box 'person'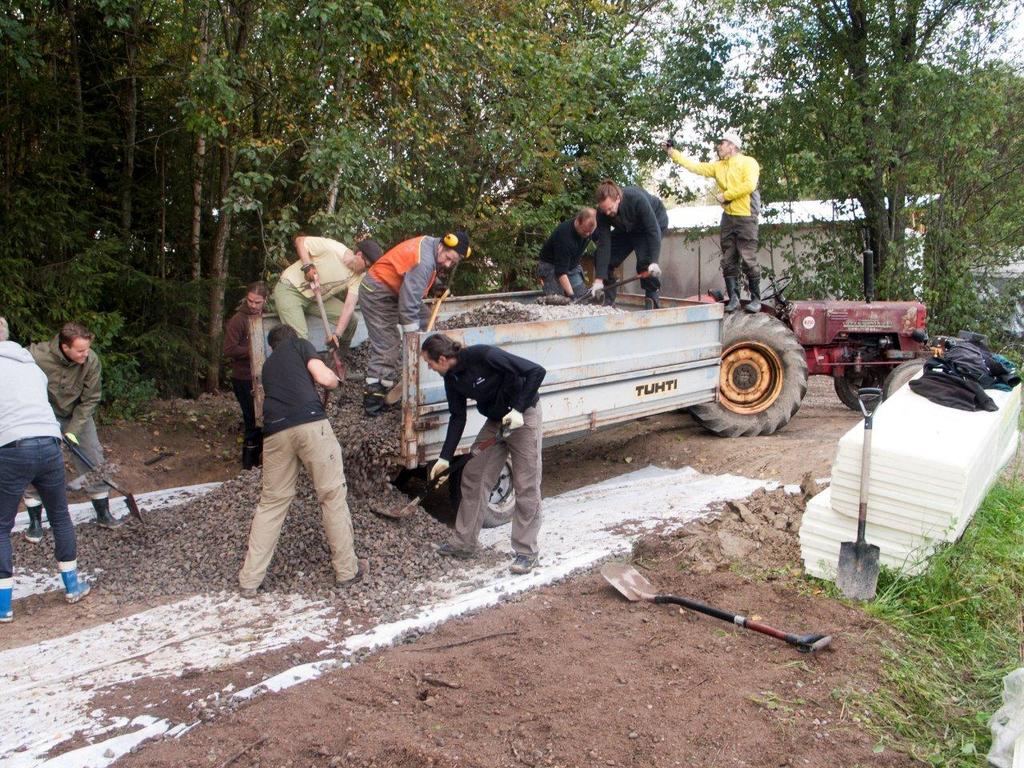
{"left": 419, "top": 332, "right": 555, "bottom": 574}
